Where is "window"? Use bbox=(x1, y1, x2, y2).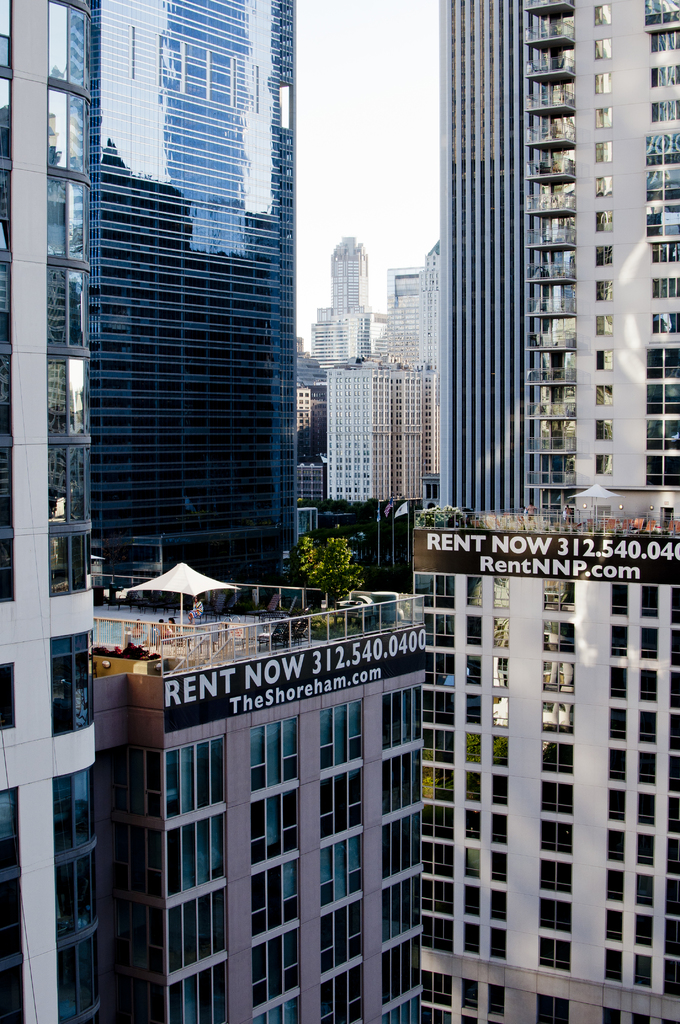
bbox=(418, 804, 457, 841).
